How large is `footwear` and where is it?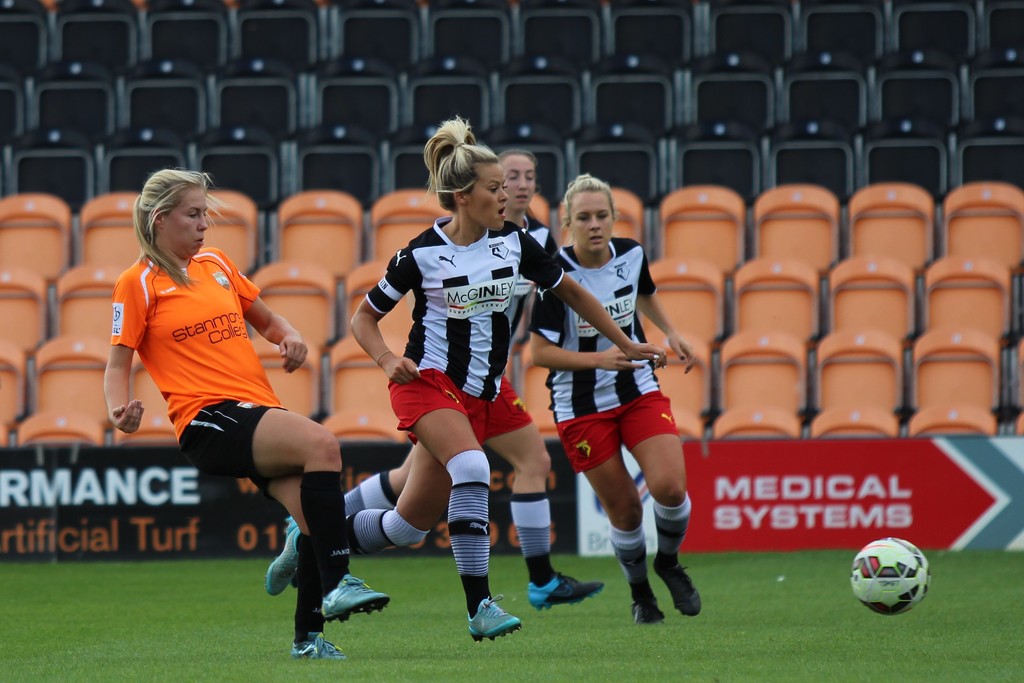
Bounding box: [left=632, top=588, right=669, bottom=627].
